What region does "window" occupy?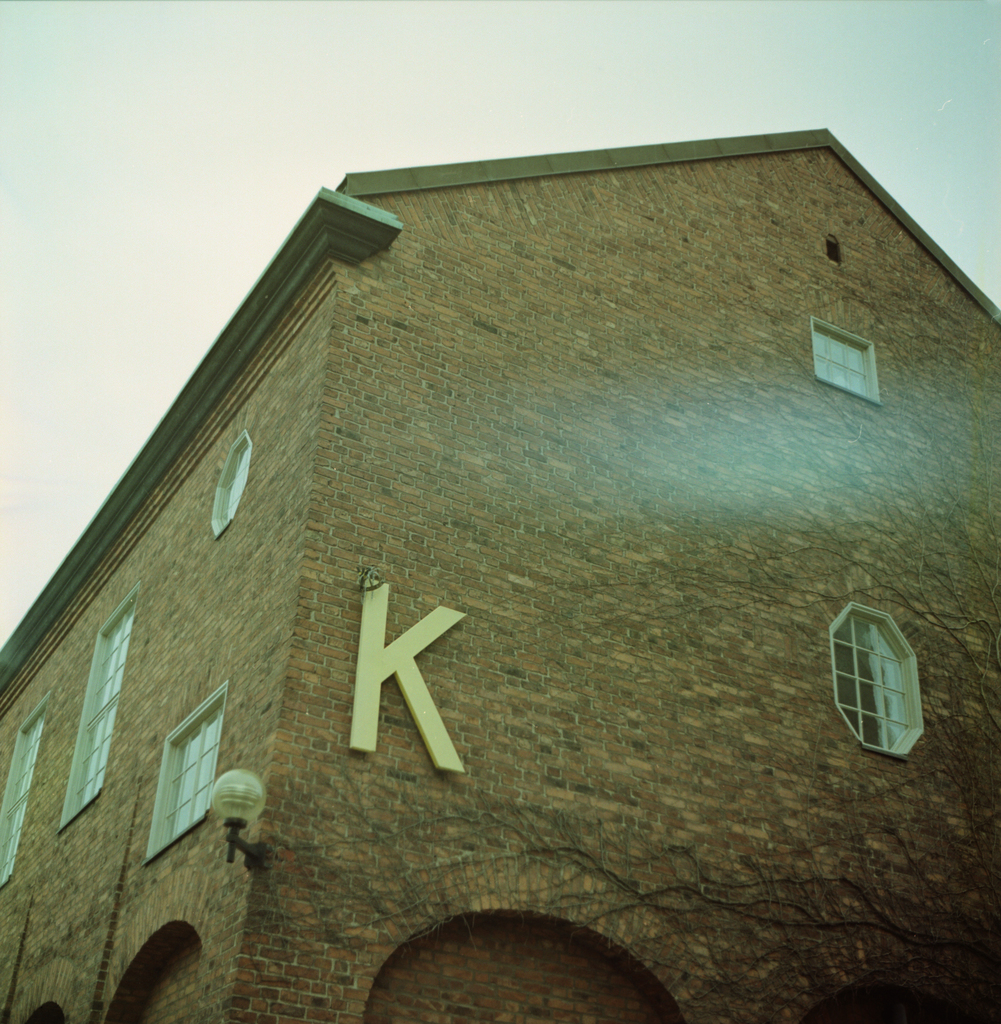
[left=831, top=602, right=934, bottom=749].
